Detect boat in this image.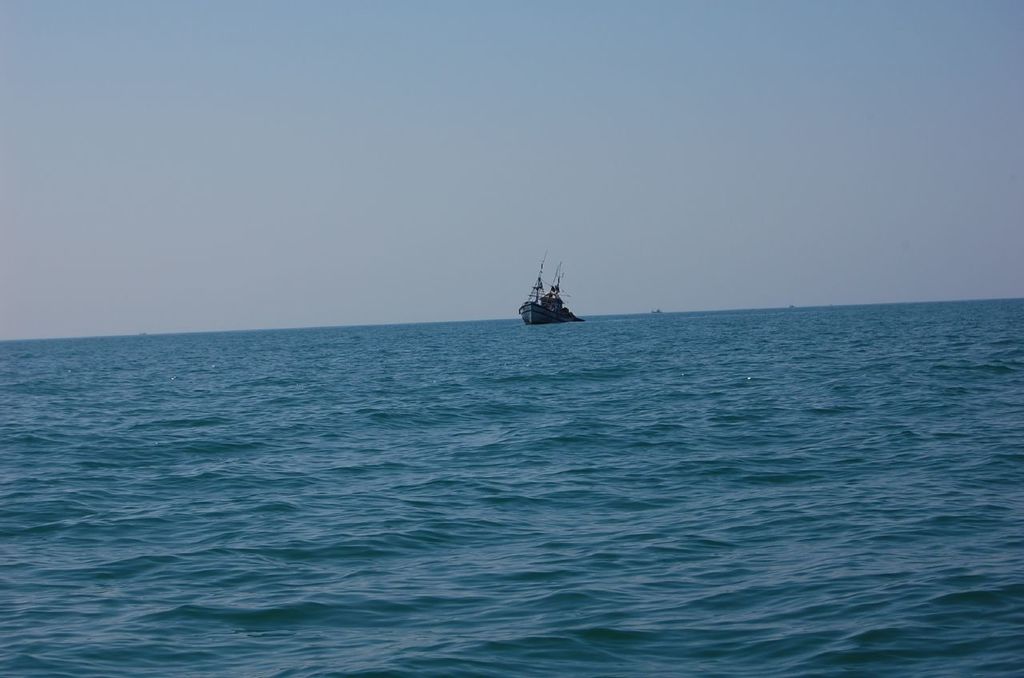
Detection: locate(512, 257, 594, 329).
